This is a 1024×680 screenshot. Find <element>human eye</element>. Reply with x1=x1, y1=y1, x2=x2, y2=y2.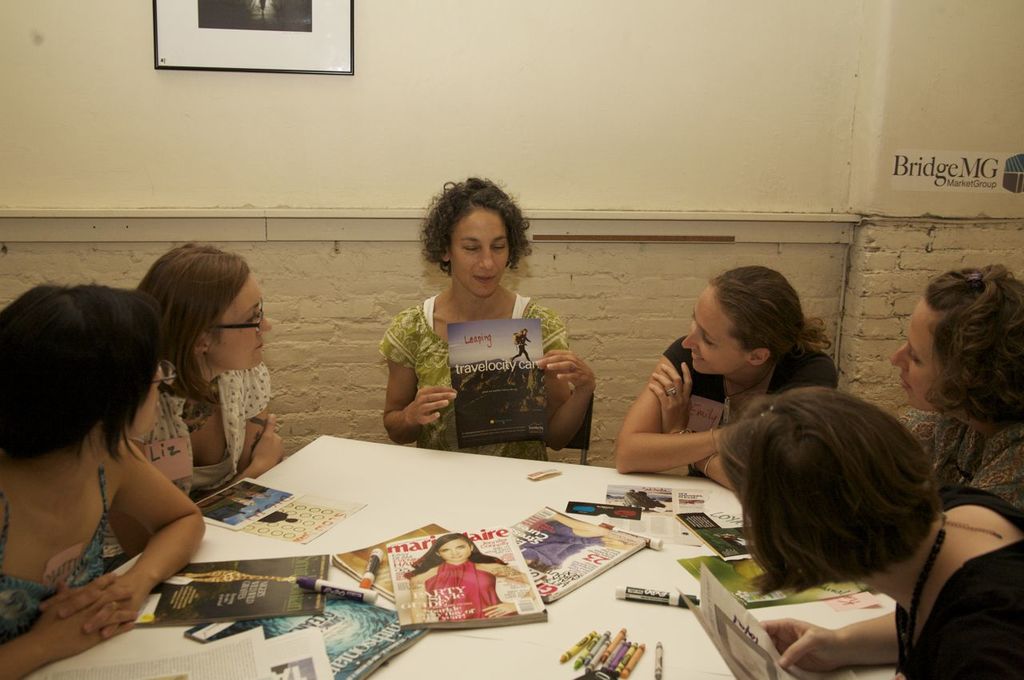
x1=246, y1=316, x2=258, y2=326.
